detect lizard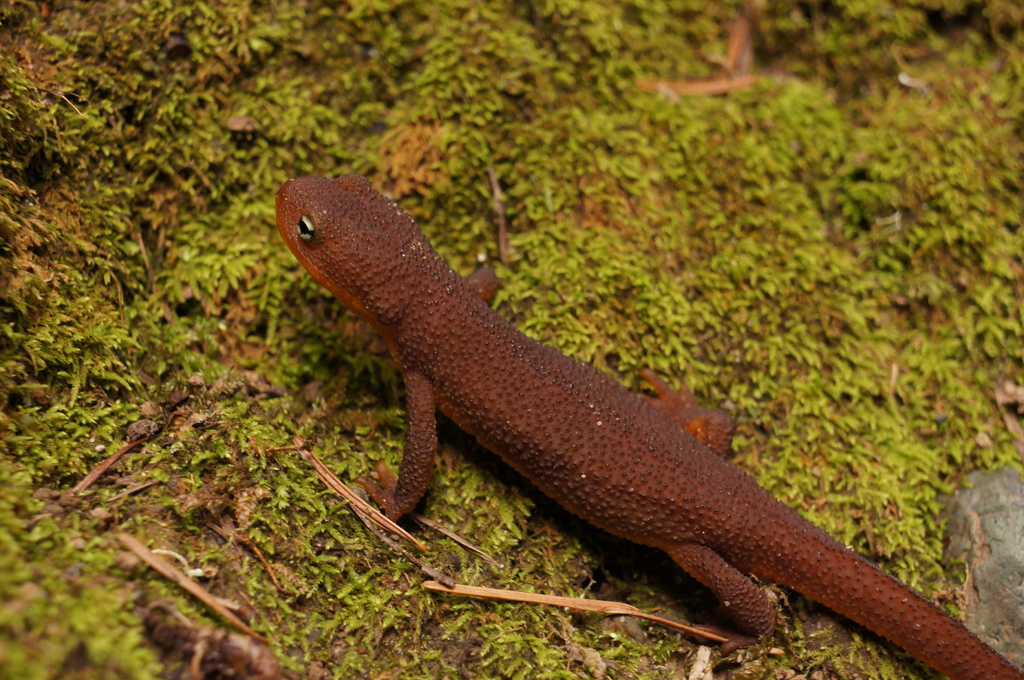
<box>285,158,981,673</box>
